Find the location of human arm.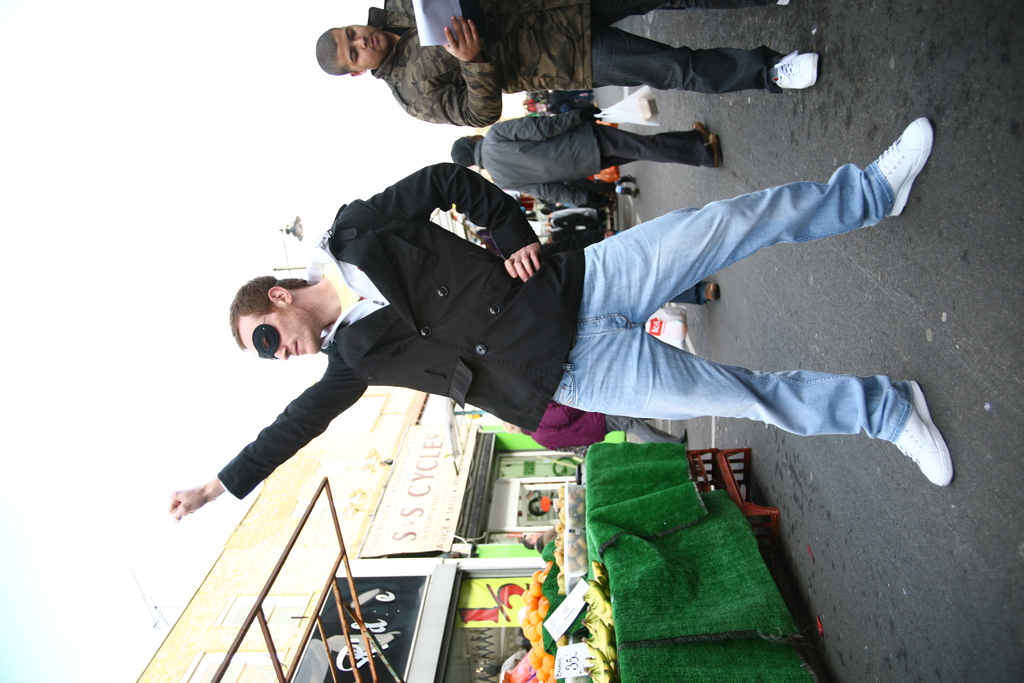
Location: <region>490, 115, 593, 147</region>.
